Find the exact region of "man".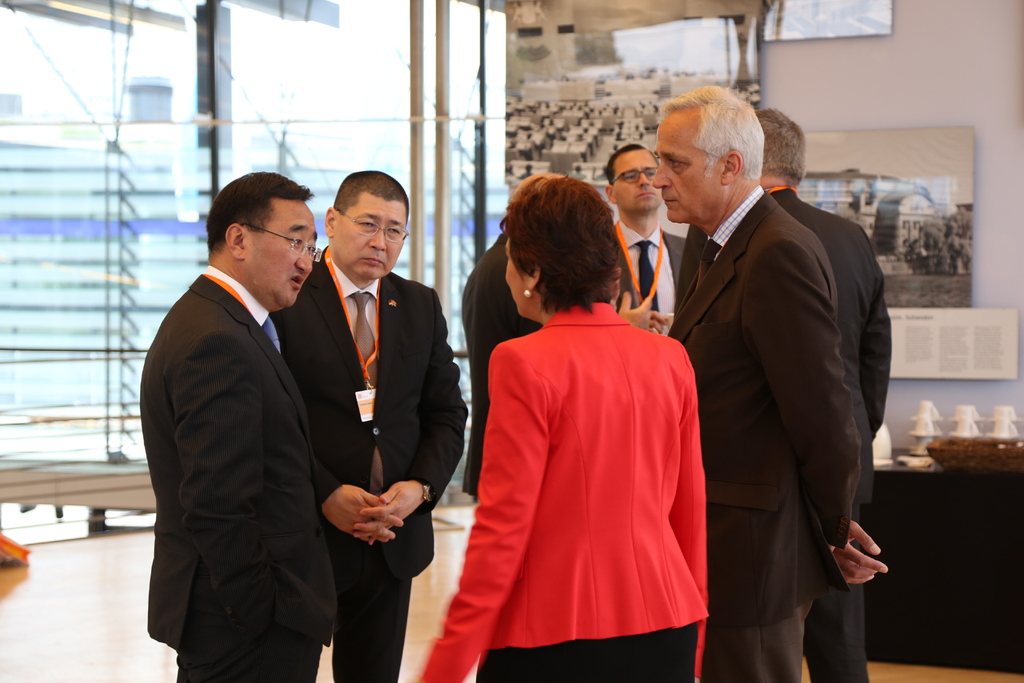
Exact region: x1=136 y1=144 x2=365 y2=682.
